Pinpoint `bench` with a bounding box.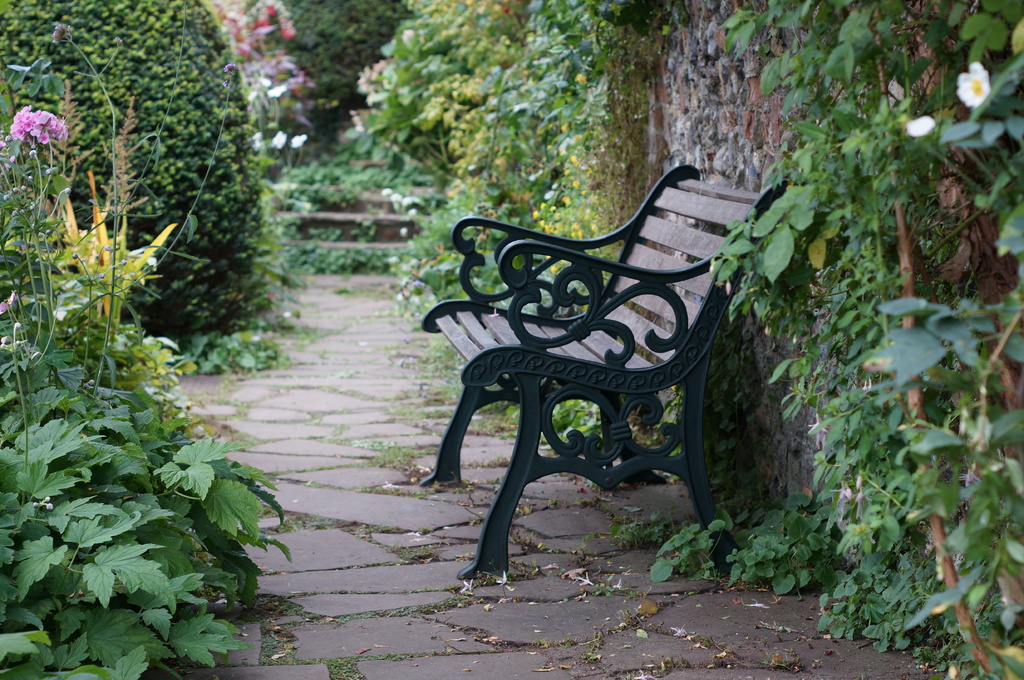
420/166/790/577.
